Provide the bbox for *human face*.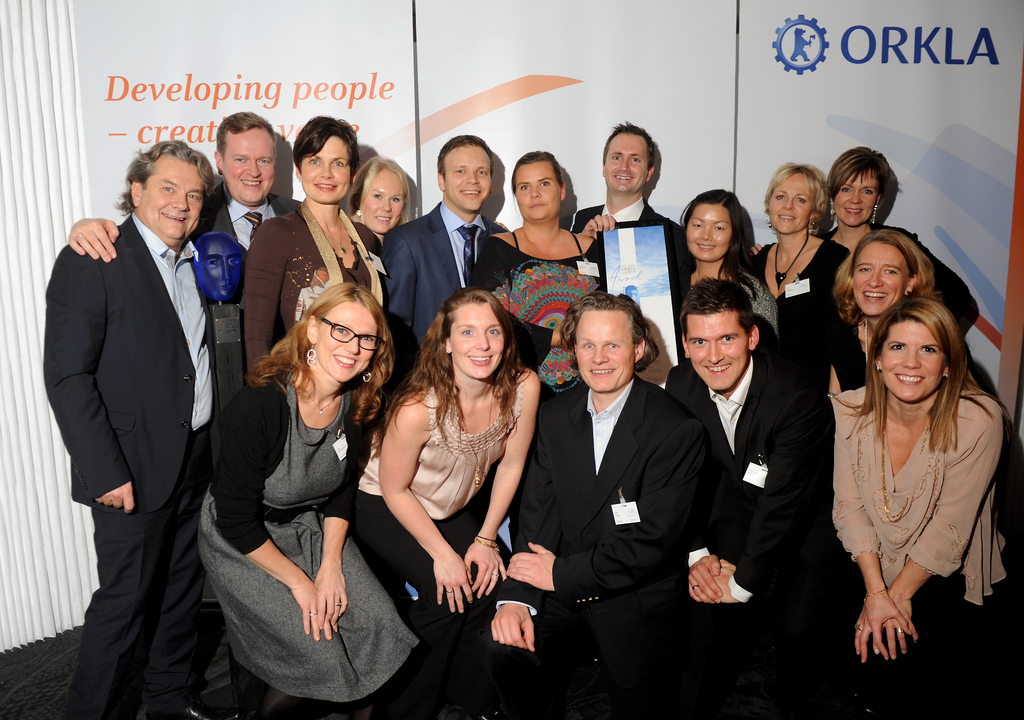
pyautogui.locateOnScreen(444, 140, 493, 213).
